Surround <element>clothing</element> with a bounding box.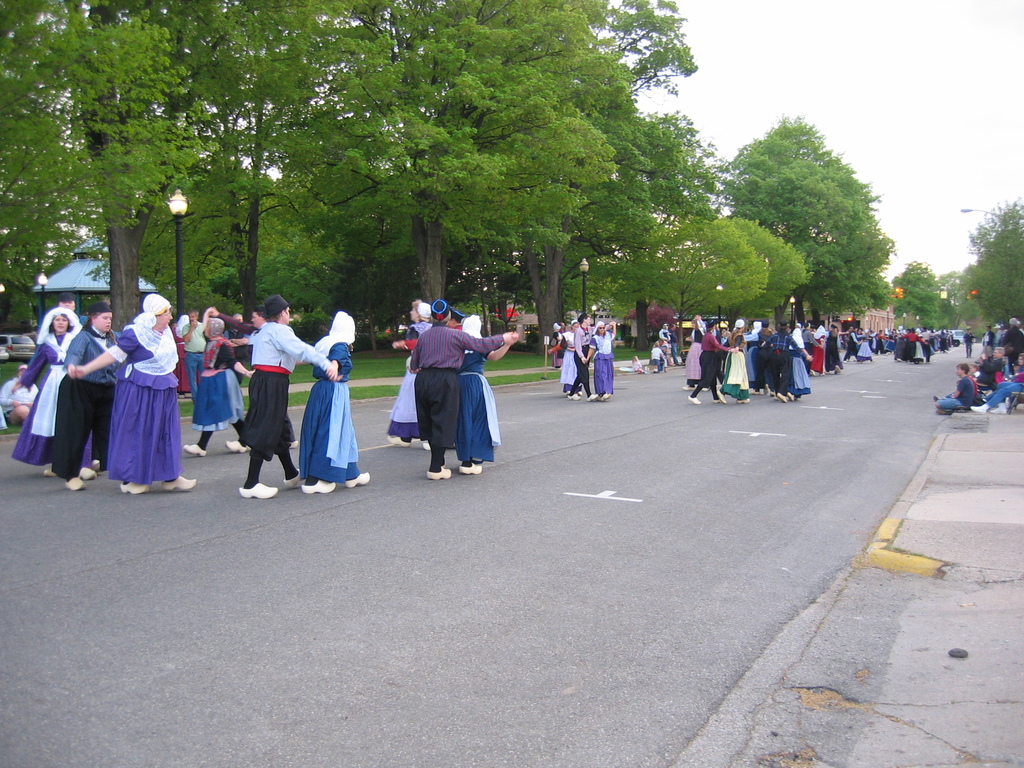
[x1=181, y1=322, x2=209, y2=399].
